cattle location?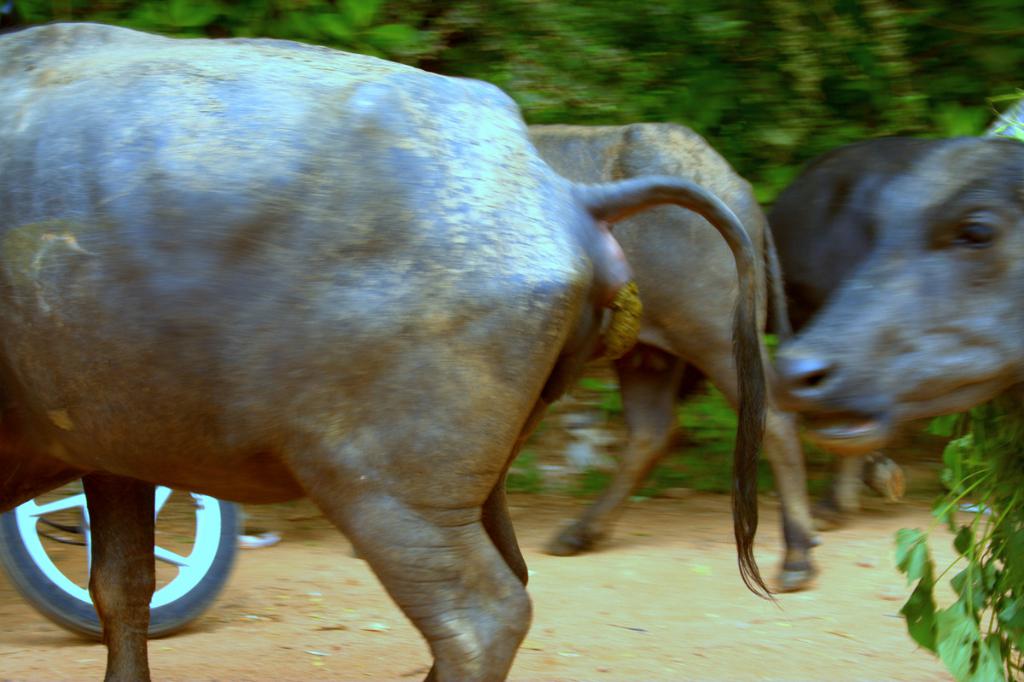
left=768, top=128, right=953, bottom=506
